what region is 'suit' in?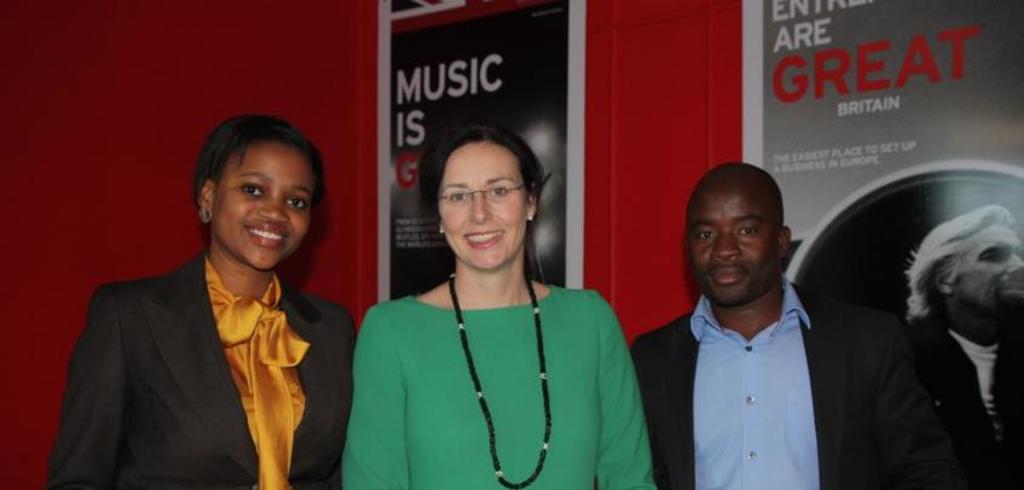
<region>58, 153, 358, 488</region>.
